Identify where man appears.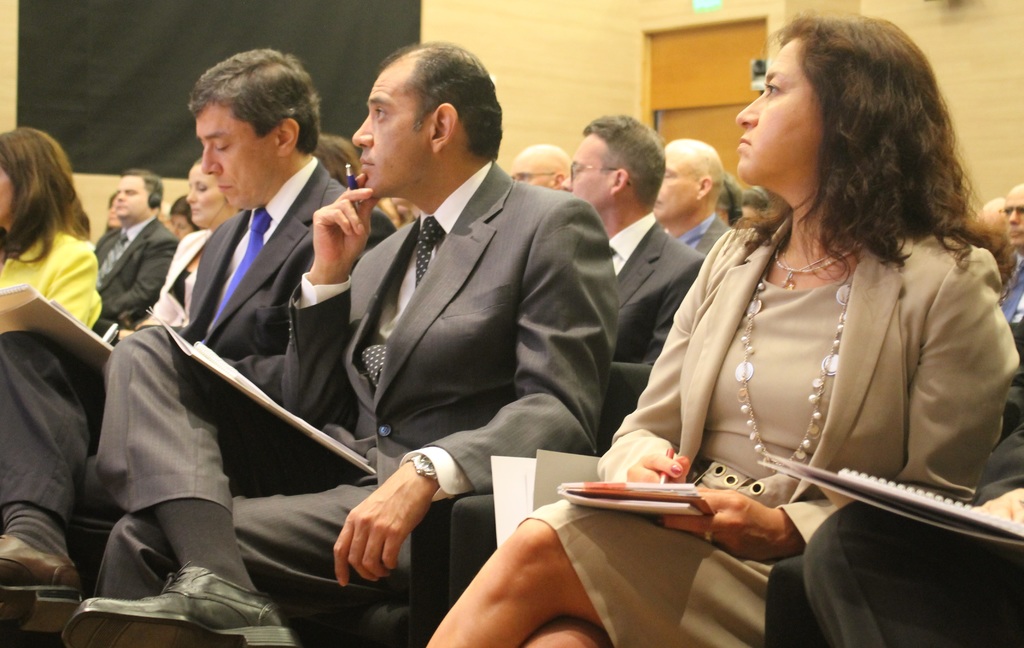
Appears at bbox(0, 45, 394, 642).
